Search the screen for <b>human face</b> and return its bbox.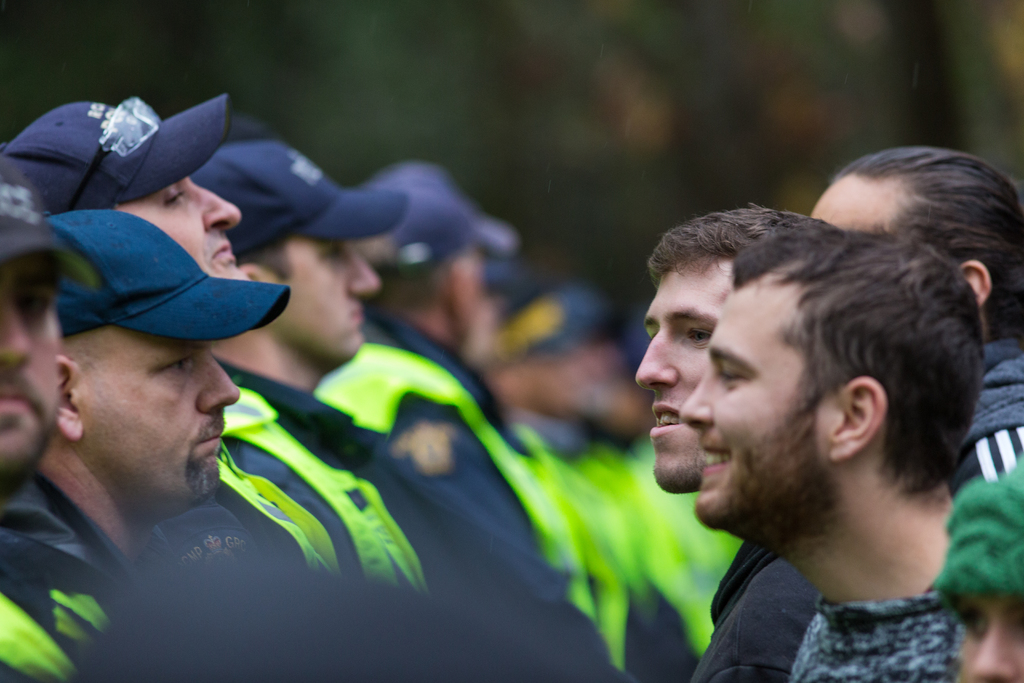
Found: [left=638, top=255, right=731, bottom=489].
